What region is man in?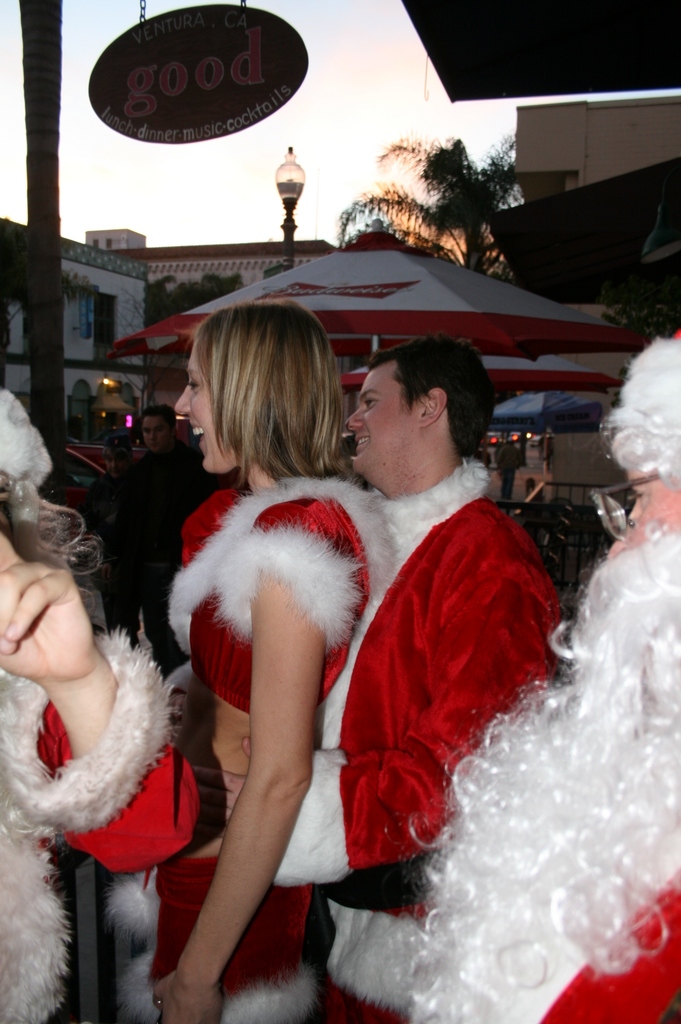
x1=253, y1=286, x2=584, y2=977.
